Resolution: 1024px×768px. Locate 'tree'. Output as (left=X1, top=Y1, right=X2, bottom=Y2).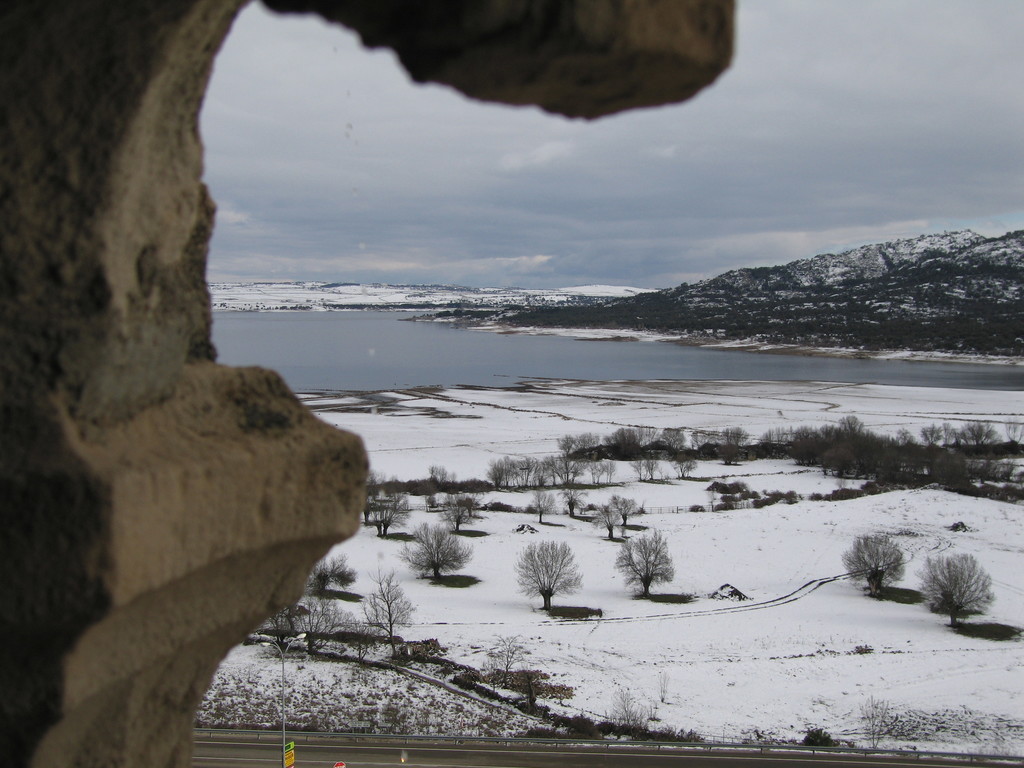
(left=484, top=454, right=511, bottom=492).
